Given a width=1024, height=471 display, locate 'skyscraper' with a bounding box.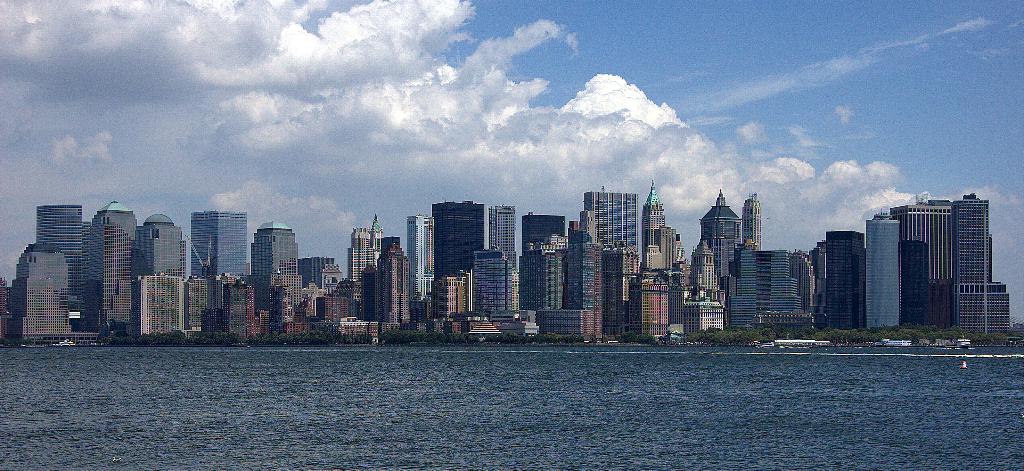
Located: x1=858, y1=182, x2=1001, y2=339.
